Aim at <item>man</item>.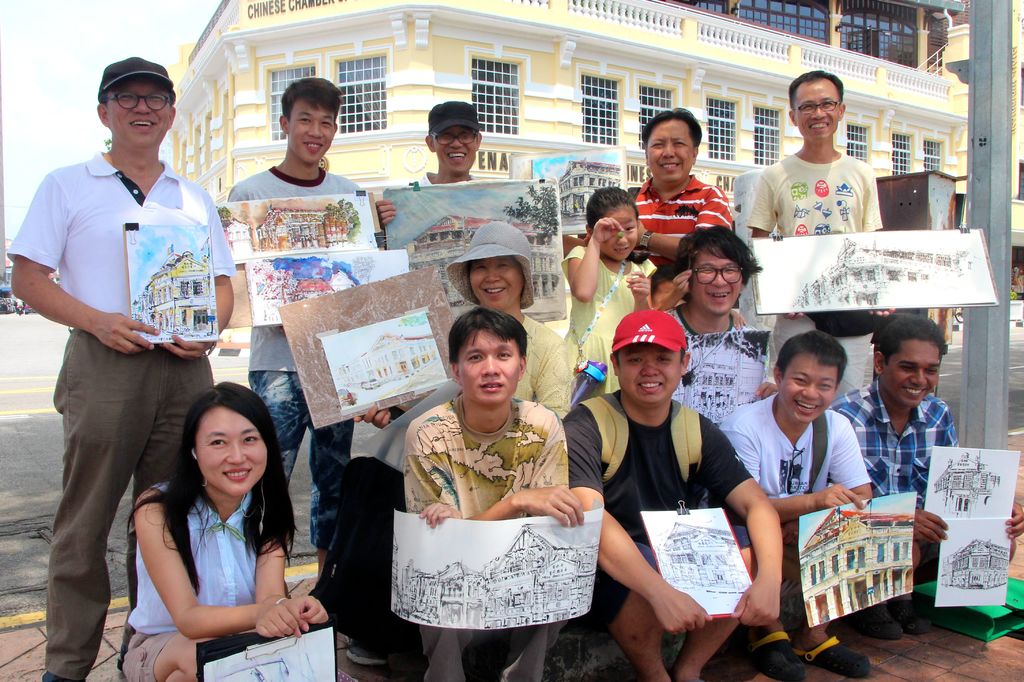
Aimed at bbox=(25, 65, 223, 628).
